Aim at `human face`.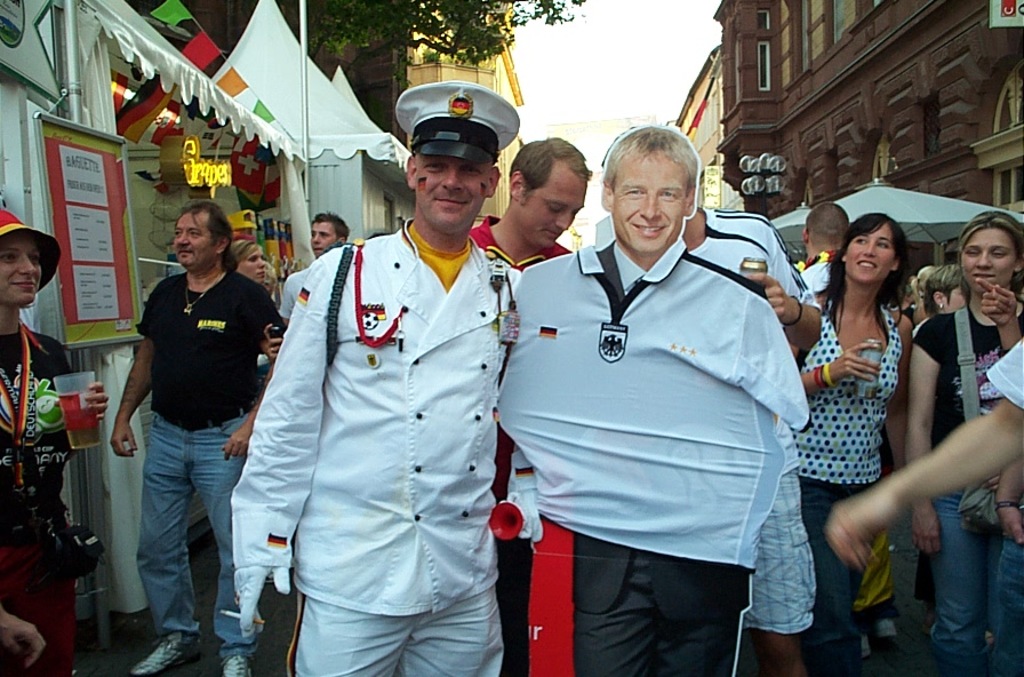
Aimed at [x1=310, y1=214, x2=341, y2=277].
